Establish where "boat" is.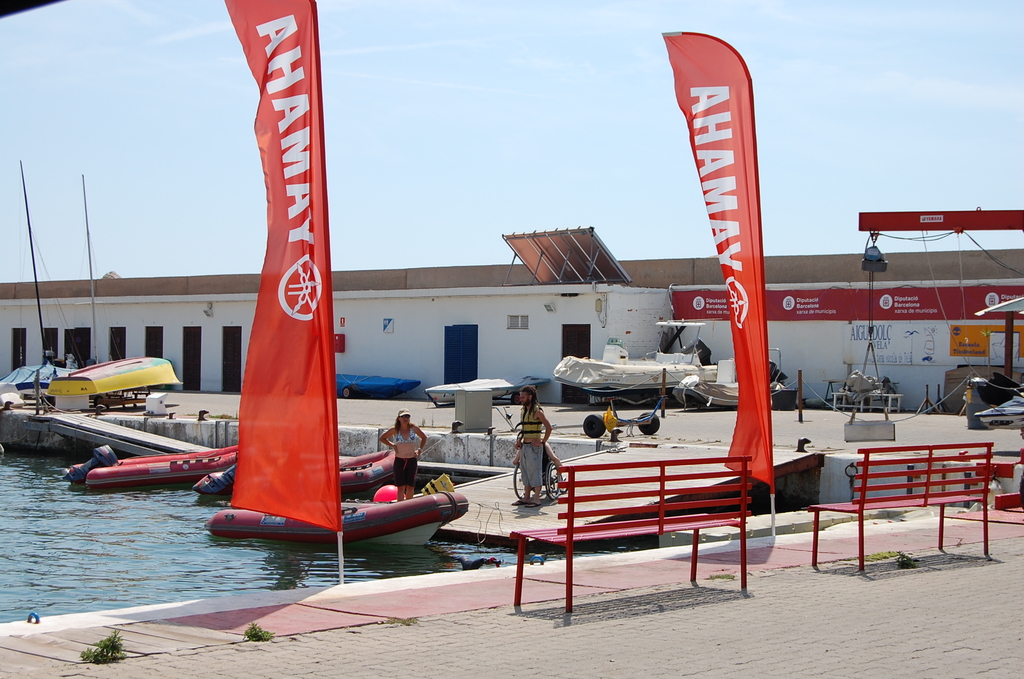
Established at bbox(552, 320, 720, 401).
